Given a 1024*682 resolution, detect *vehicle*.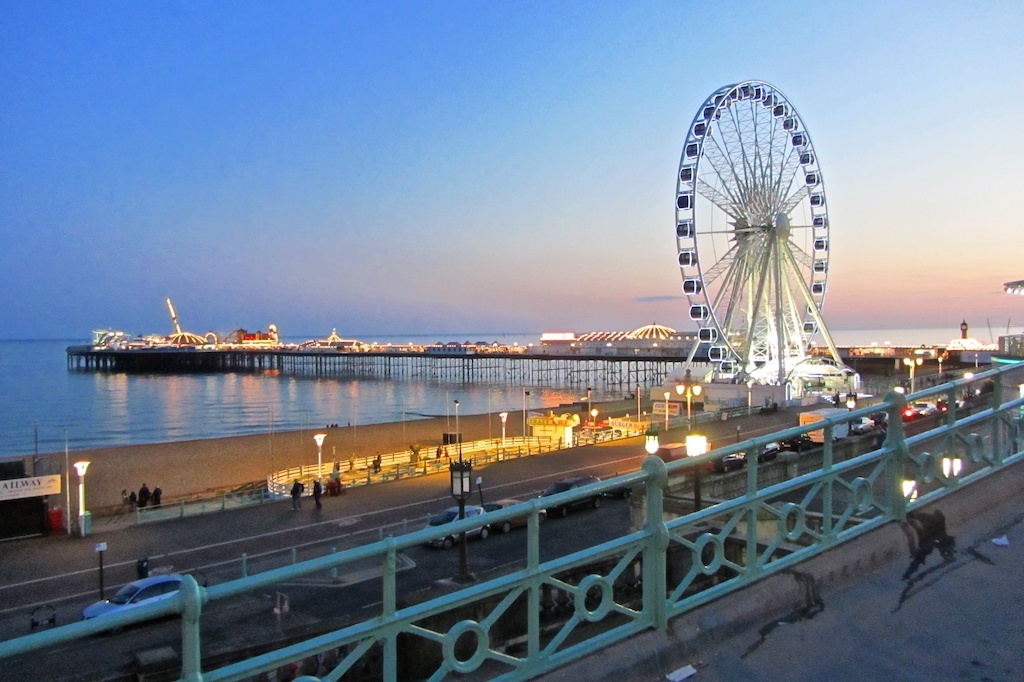
detection(712, 453, 746, 471).
